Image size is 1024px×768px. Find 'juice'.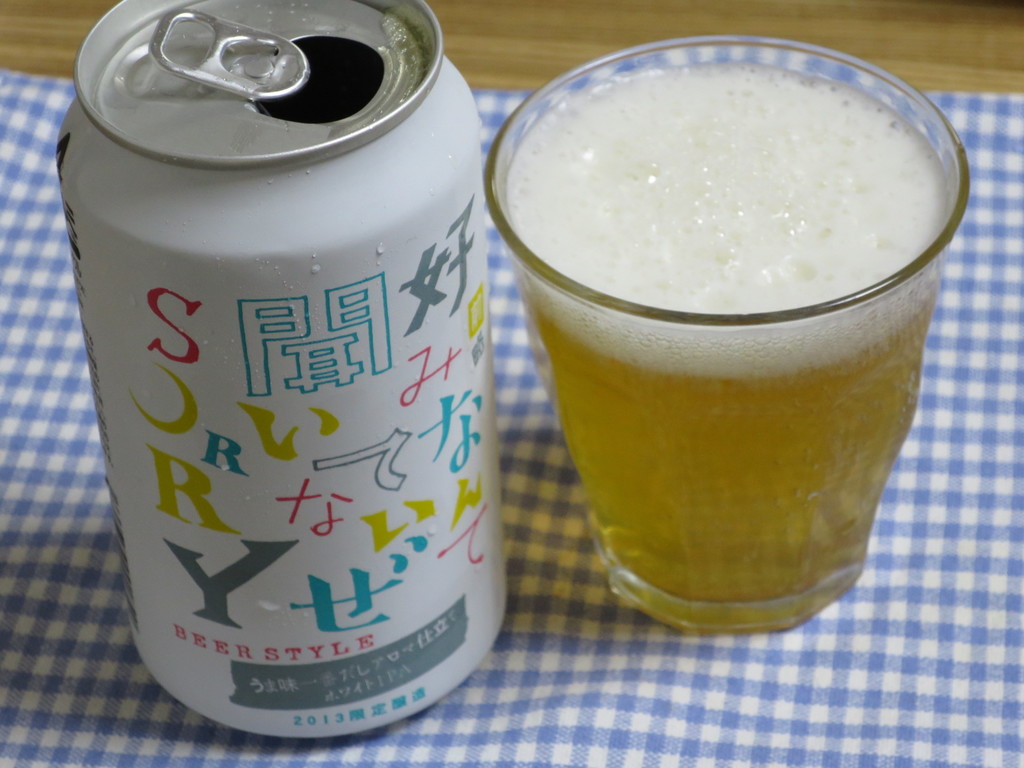
x1=506 y1=52 x2=945 y2=602.
